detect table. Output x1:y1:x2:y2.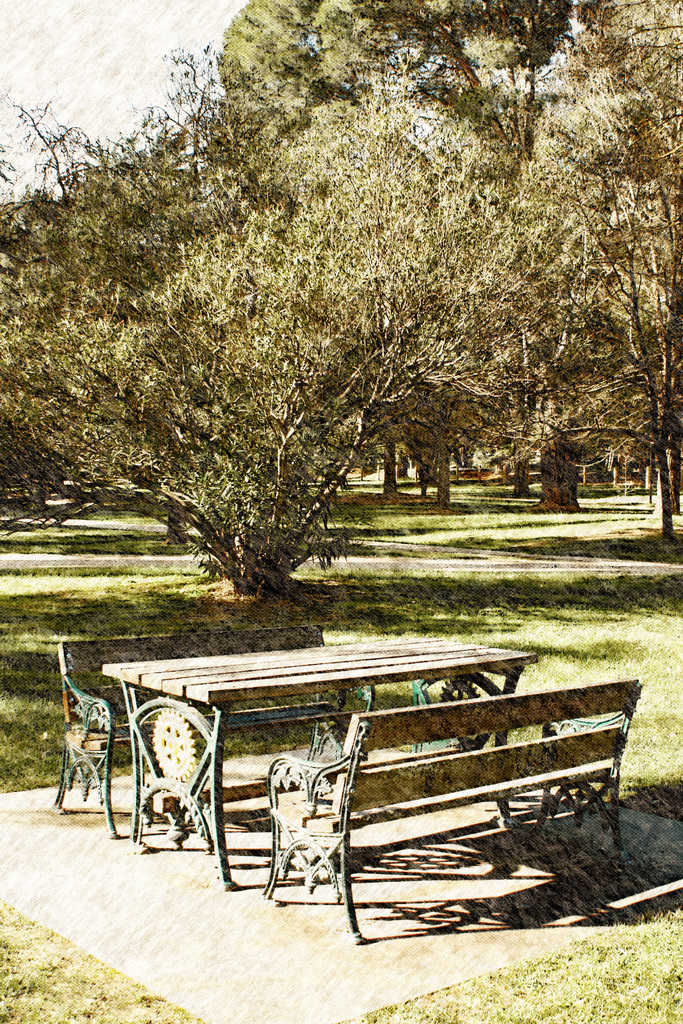
103:636:534:889.
